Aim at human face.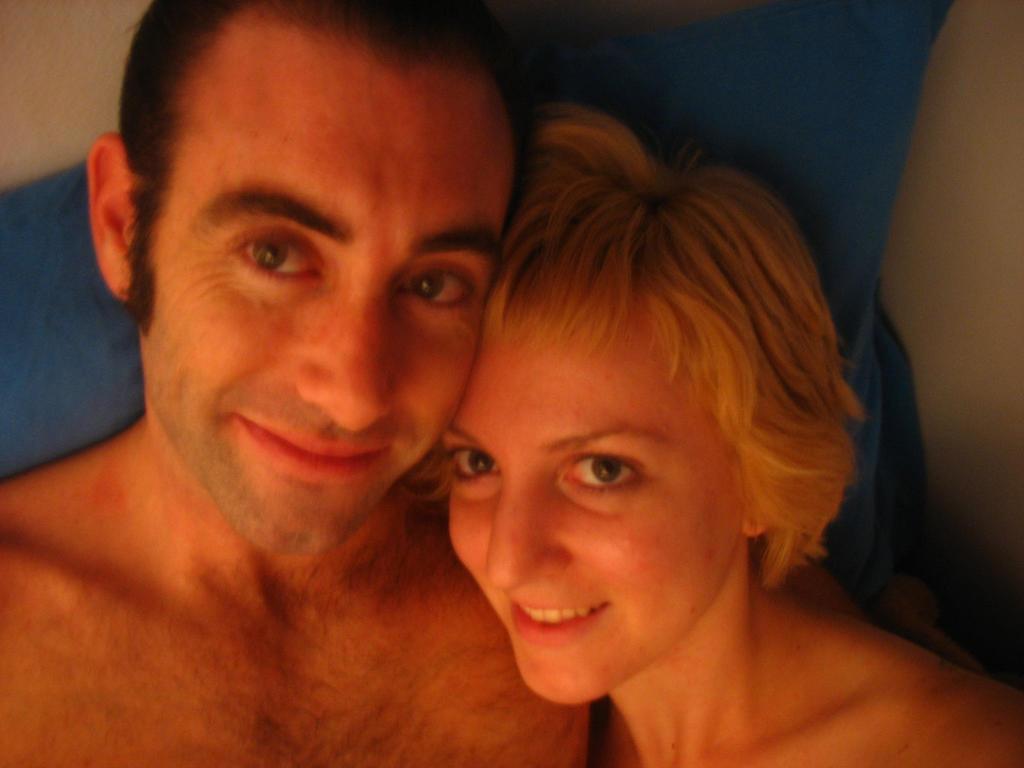
Aimed at locate(448, 328, 746, 699).
